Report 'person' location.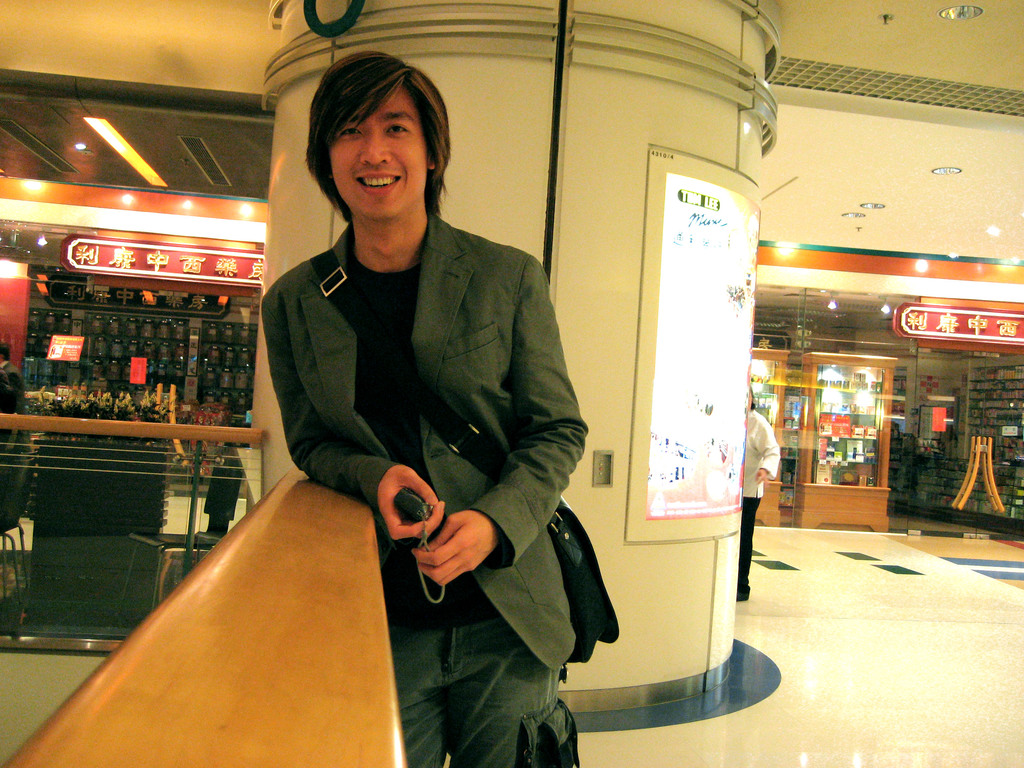
Report: (736,383,781,600).
